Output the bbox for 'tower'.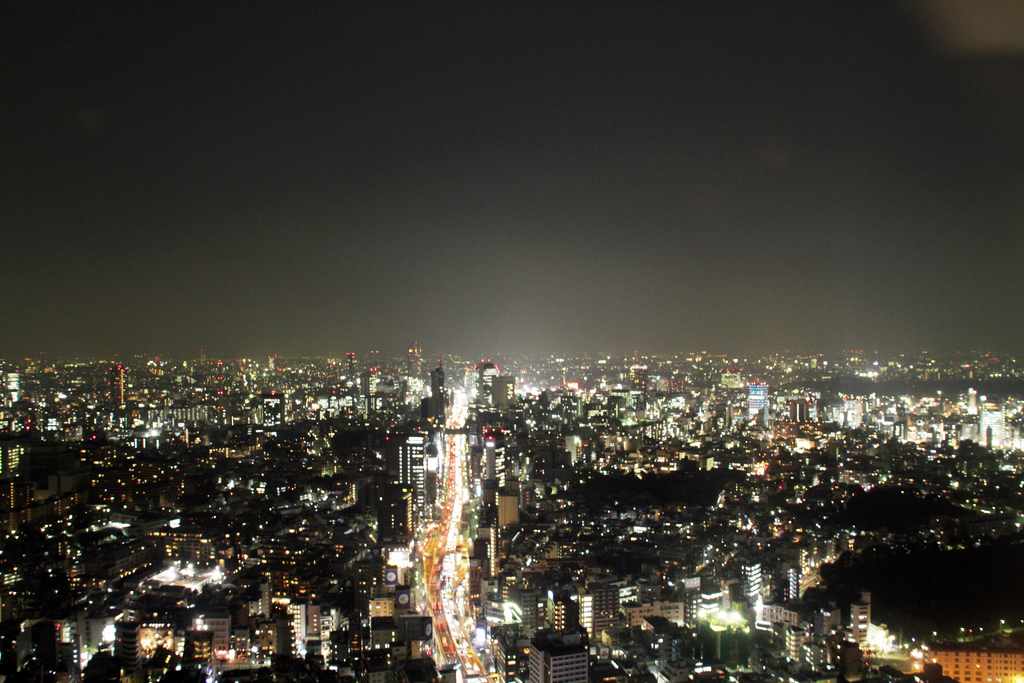
box(739, 552, 771, 619).
